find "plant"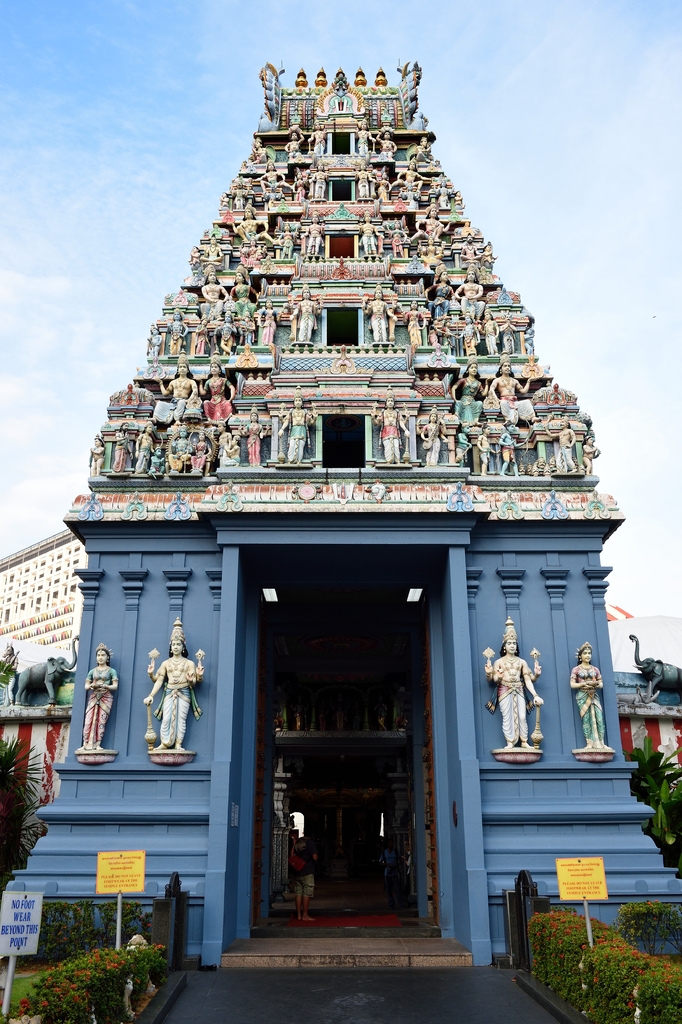
detection(613, 893, 681, 934)
